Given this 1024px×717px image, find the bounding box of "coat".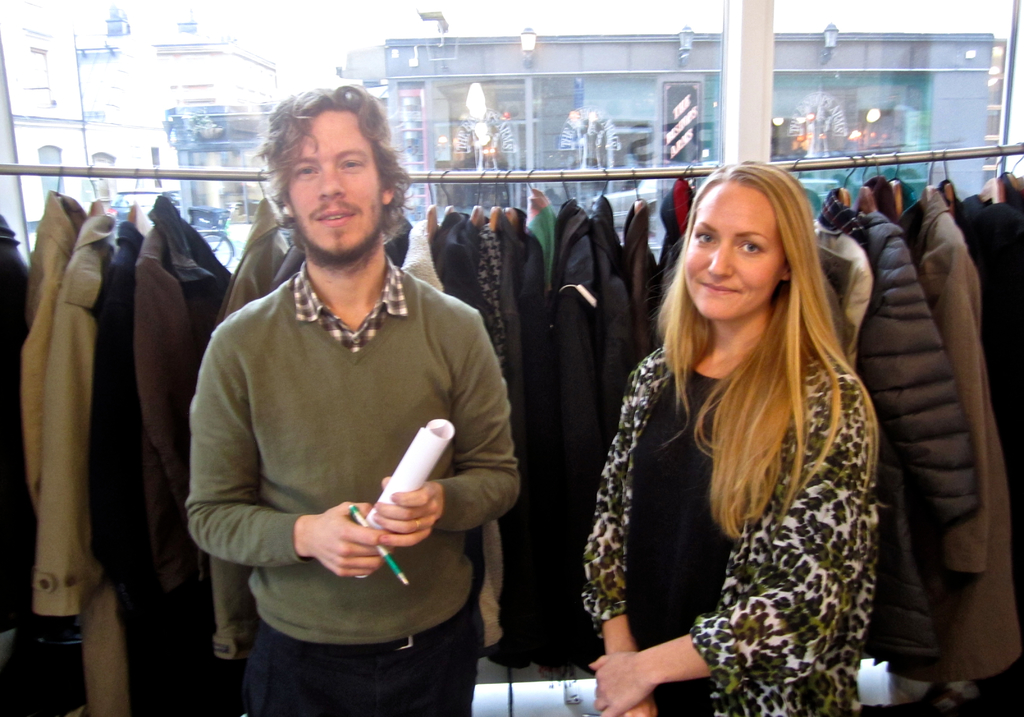
[125,224,205,579].
